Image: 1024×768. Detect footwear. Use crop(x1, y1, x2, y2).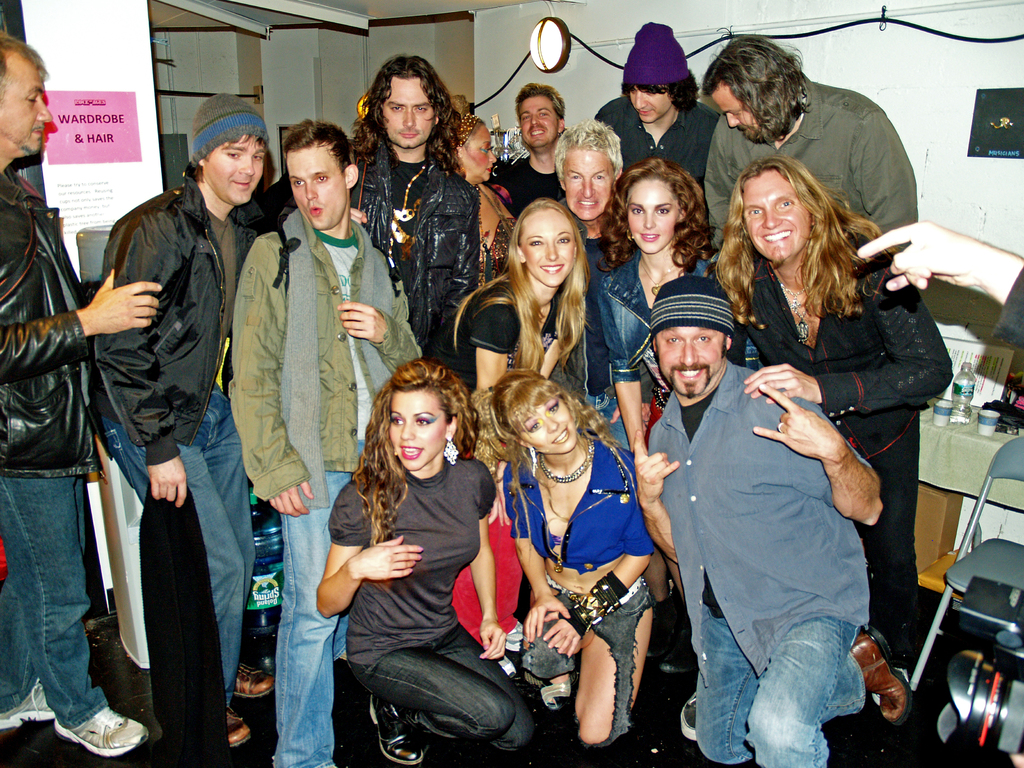
crop(0, 676, 65, 733).
